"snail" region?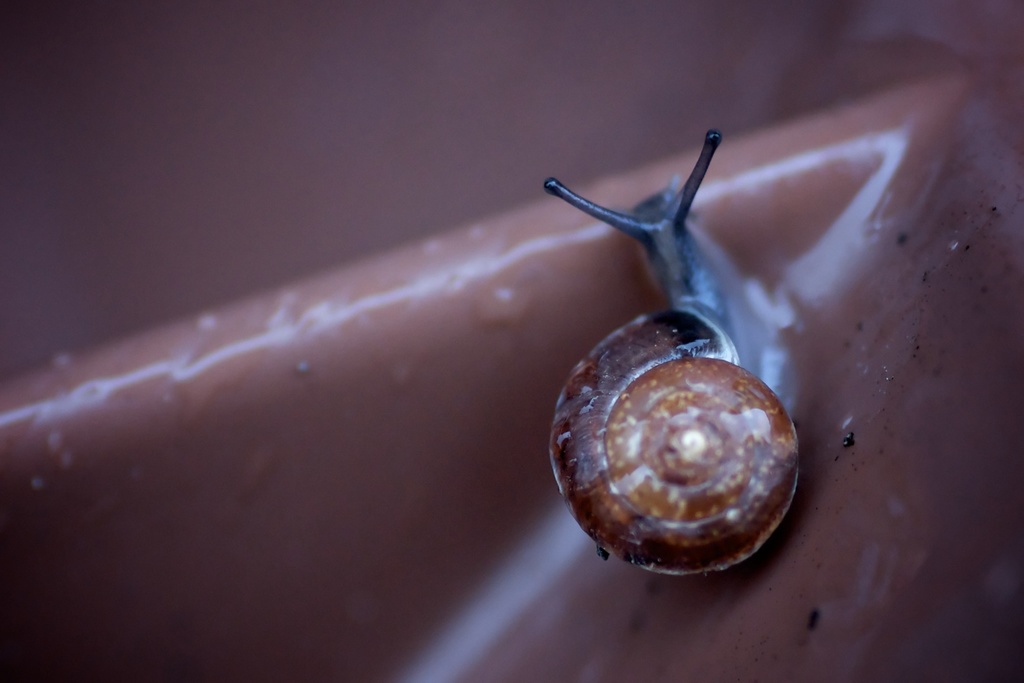
(left=543, top=131, right=799, bottom=579)
